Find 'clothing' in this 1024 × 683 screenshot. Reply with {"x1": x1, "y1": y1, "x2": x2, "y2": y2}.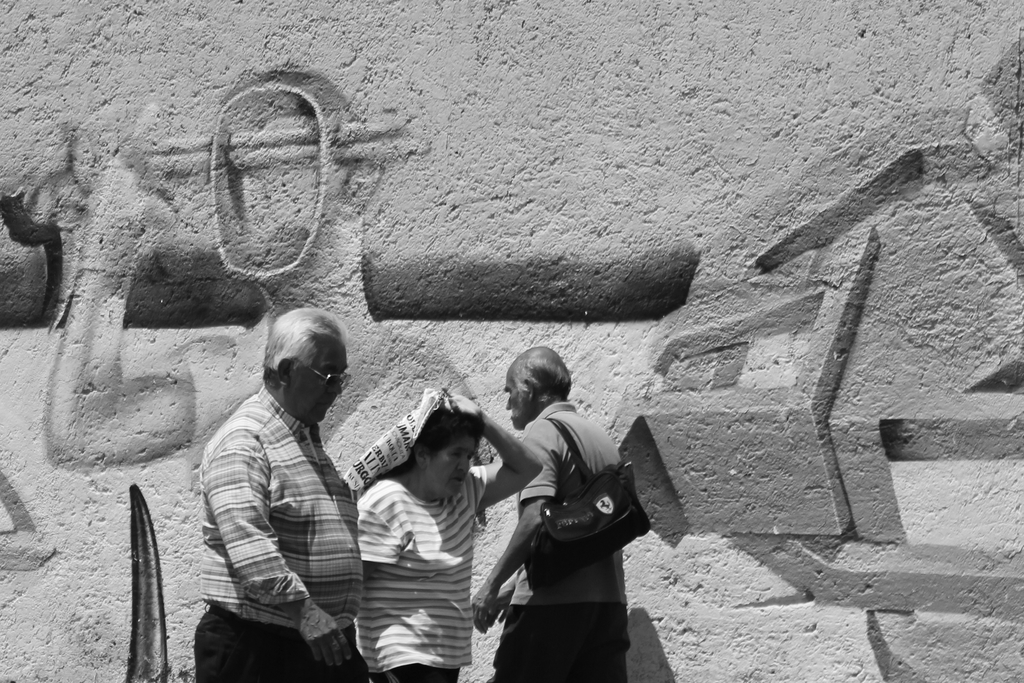
{"x1": 486, "y1": 398, "x2": 647, "y2": 682}.
